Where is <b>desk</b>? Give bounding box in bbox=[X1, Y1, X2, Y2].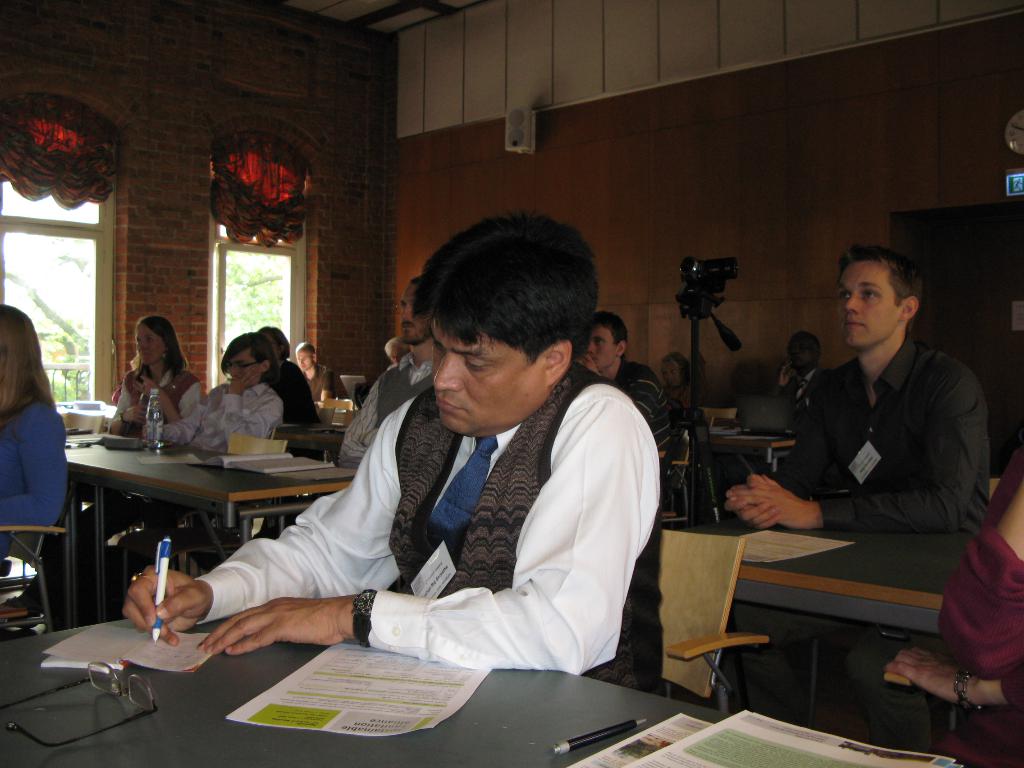
bbox=[686, 513, 975, 611].
